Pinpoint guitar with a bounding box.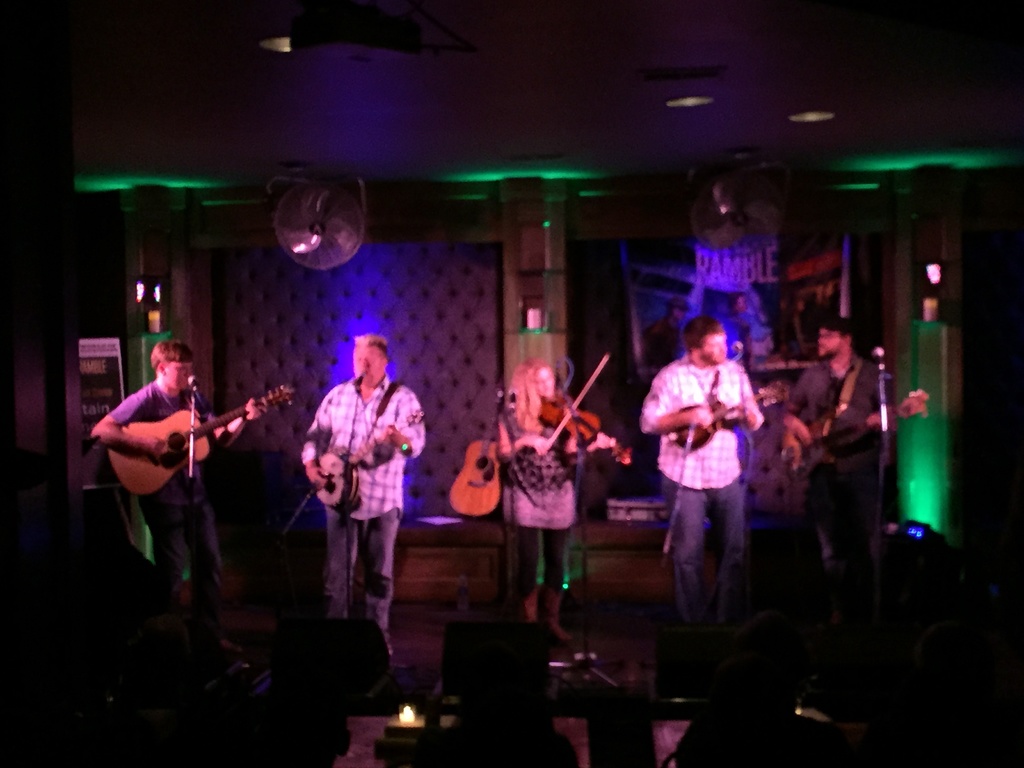
bbox(311, 408, 428, 512).
